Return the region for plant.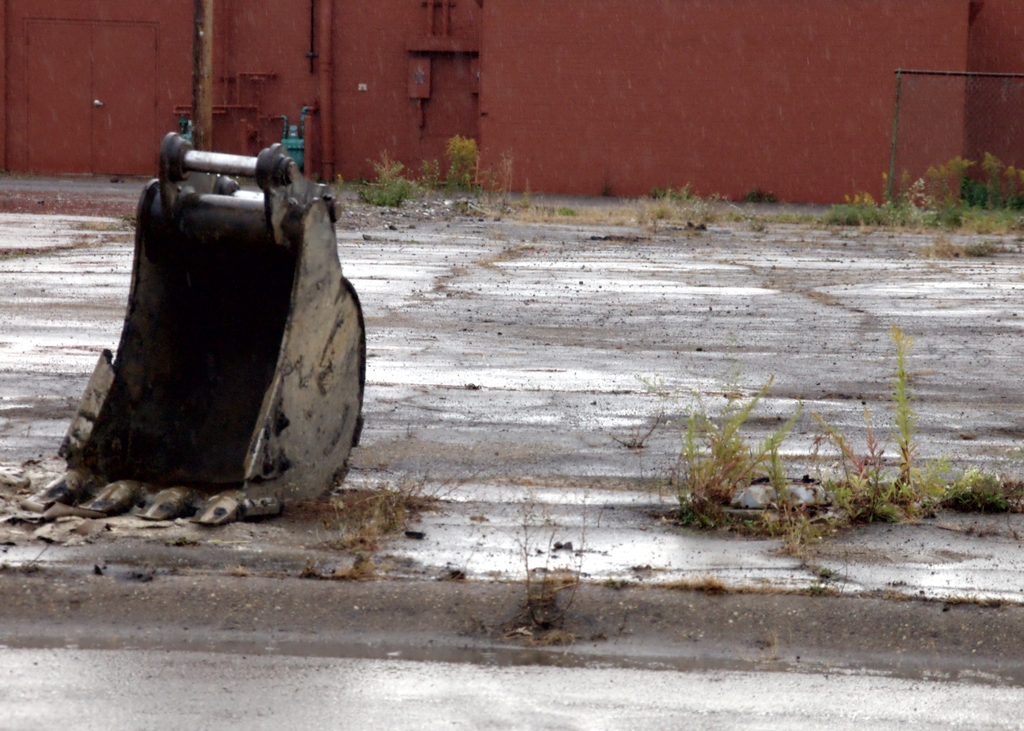
x1=679 y1=392 x2=783 y2=530.
